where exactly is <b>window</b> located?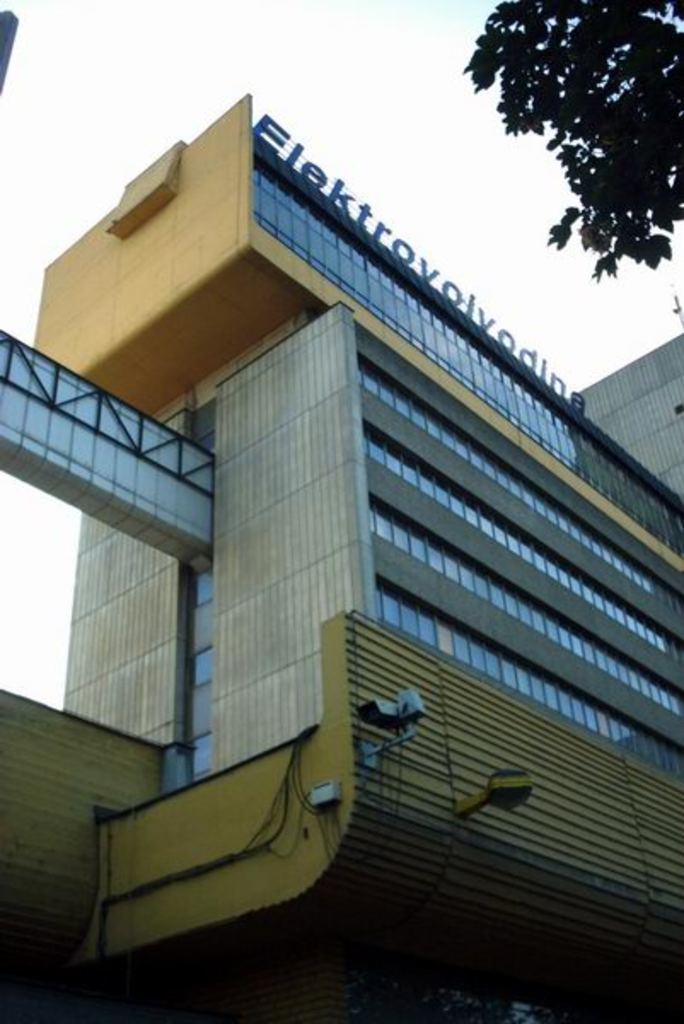
Its bounding box is Rect(341, 352, 374, 393).
